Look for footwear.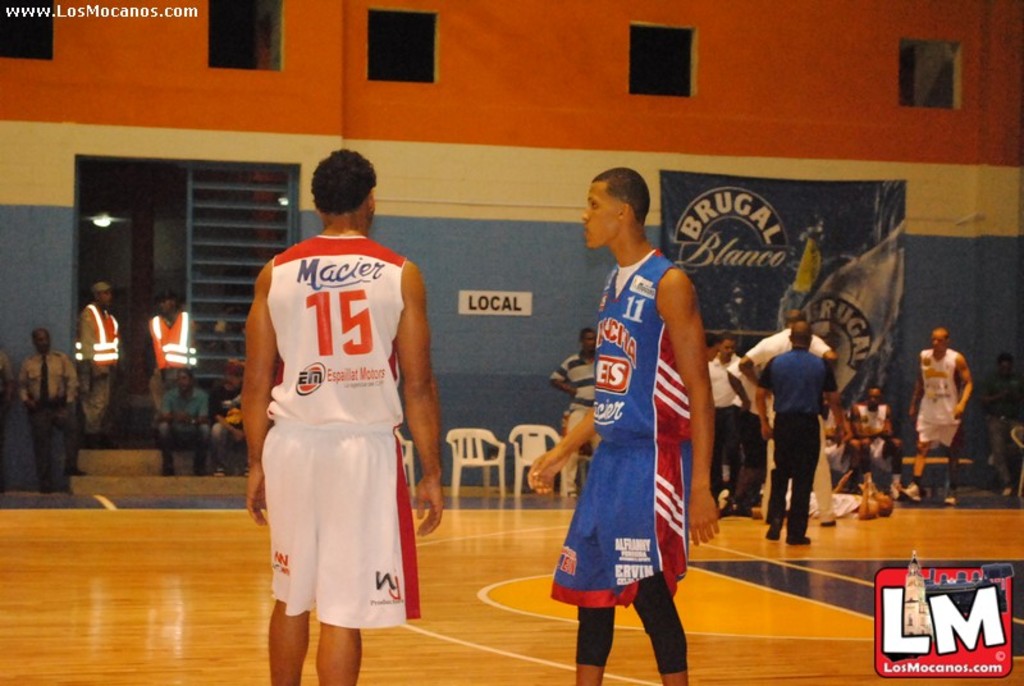
Found: {"left": 762, "top": 518, "right": 782, "bottom": 544}.
